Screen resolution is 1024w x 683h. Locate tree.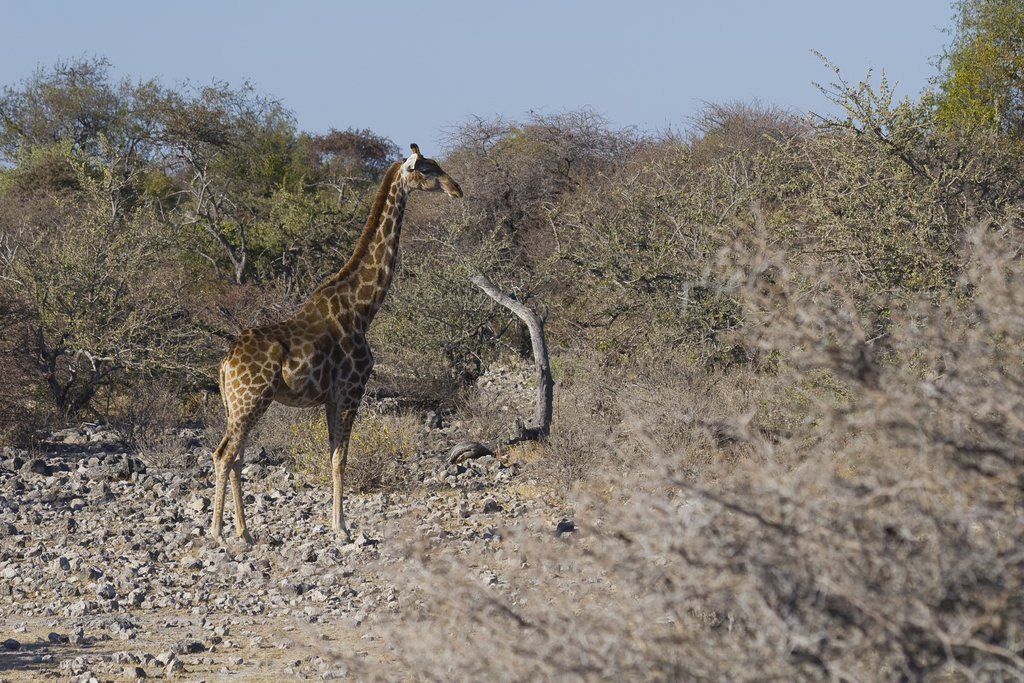
3,143,272,449.
